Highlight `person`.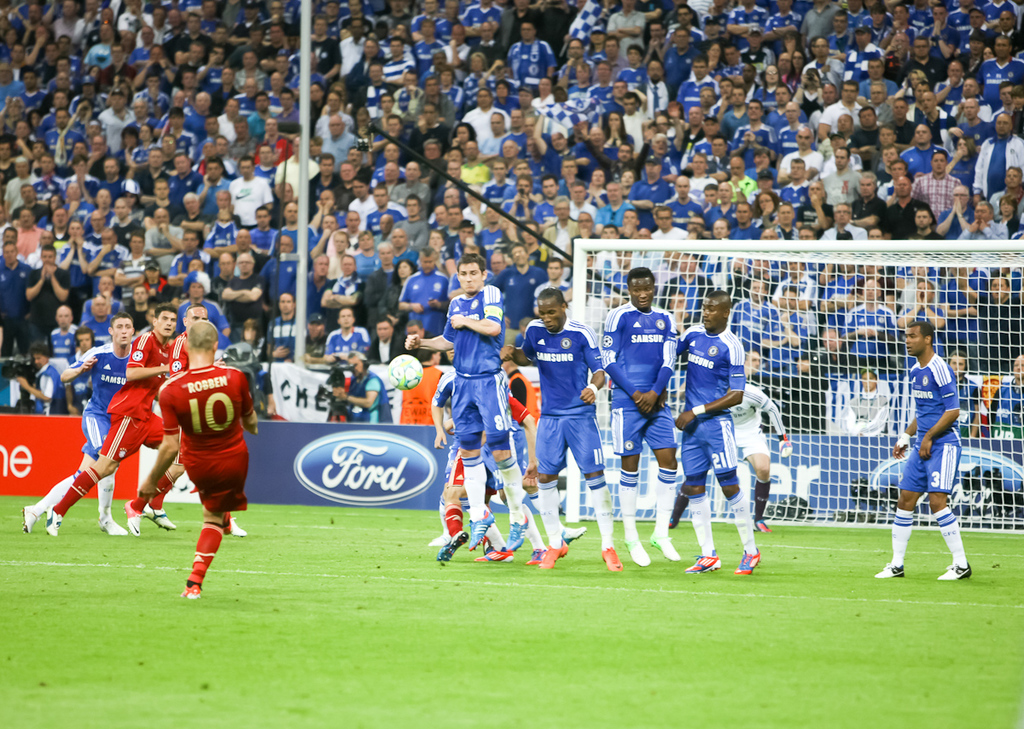
Highlighted region: [182,90,213,132].
